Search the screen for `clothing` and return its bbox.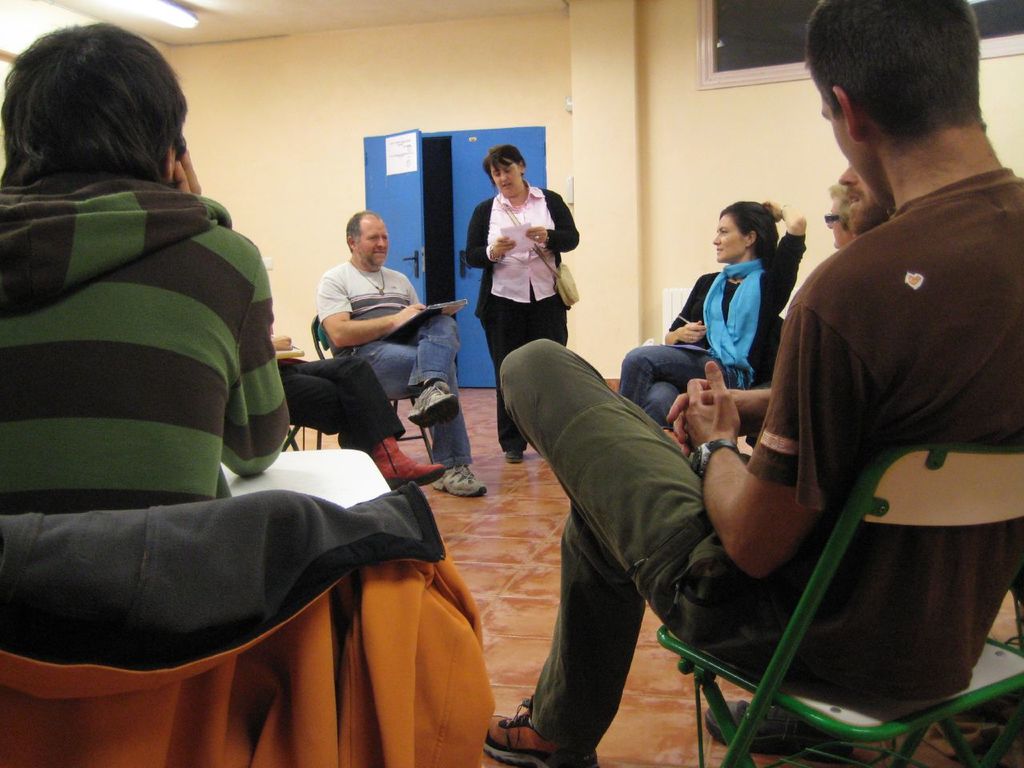
Found: box(314, 262, 474, 473).
